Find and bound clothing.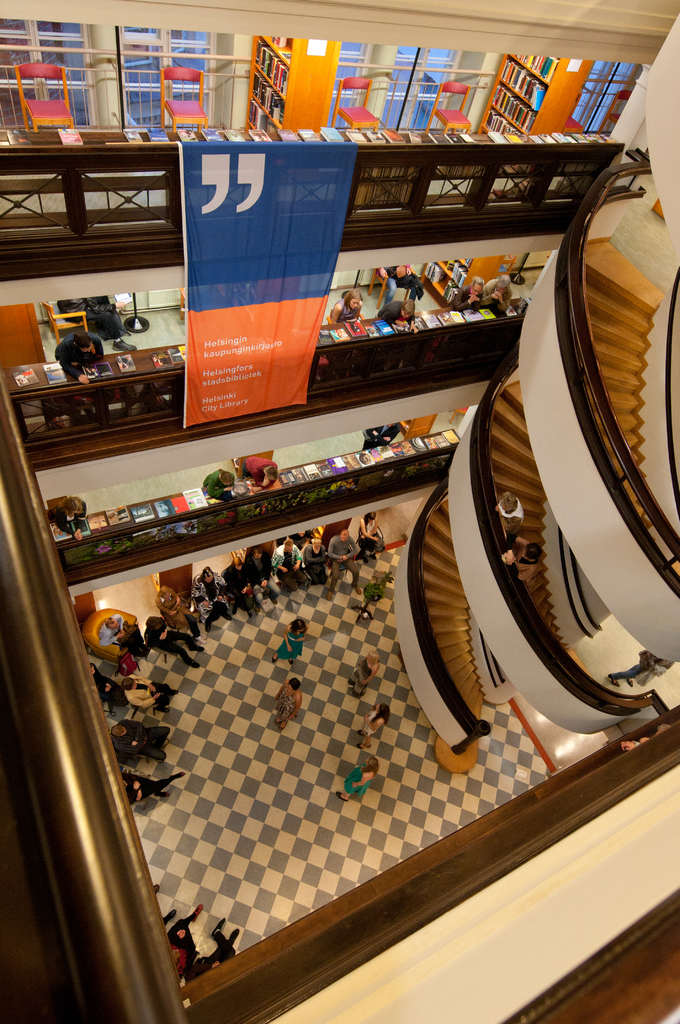
Bound: box=[264, 542, 316, 582].
